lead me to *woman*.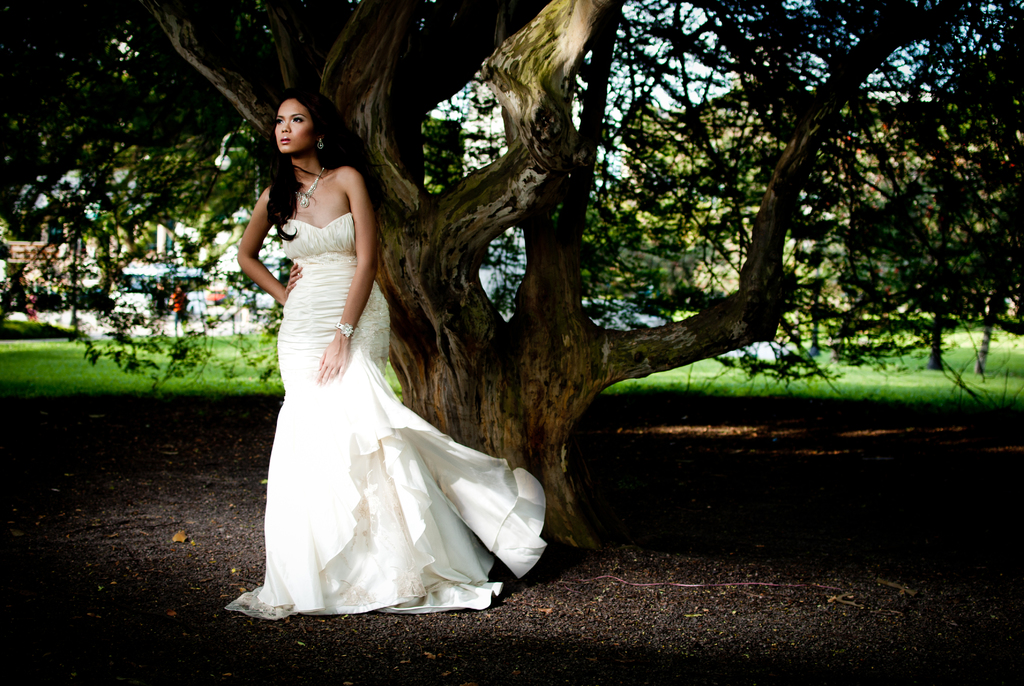
Lead to [220, 91, 522, 638].
